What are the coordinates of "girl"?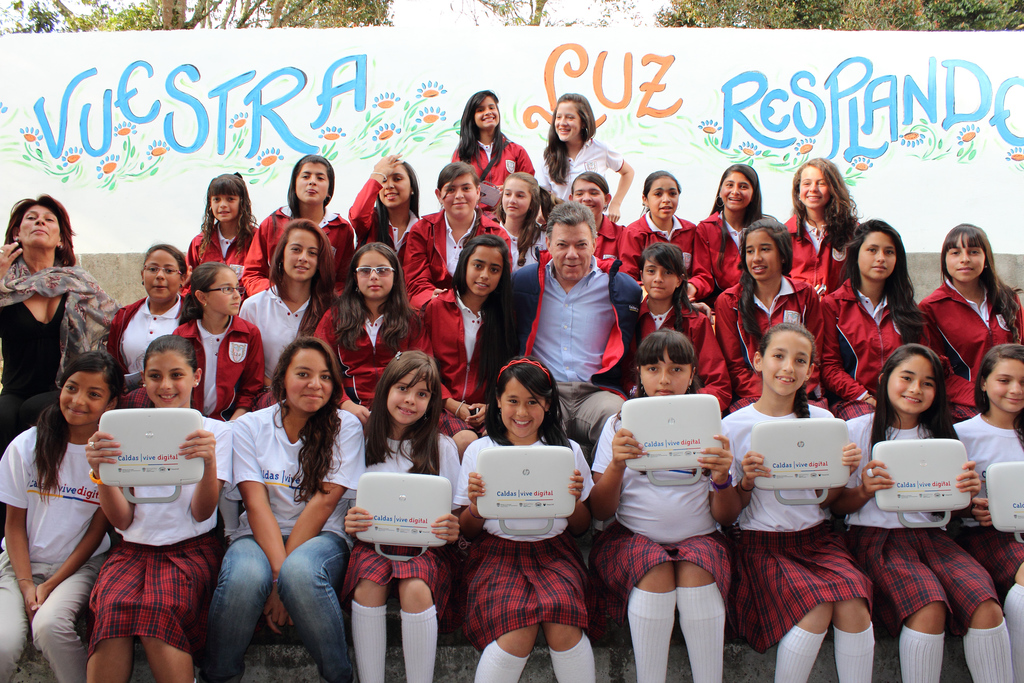
{"left": 455, "top": 352, "right": 596, "bottom": 682}.
